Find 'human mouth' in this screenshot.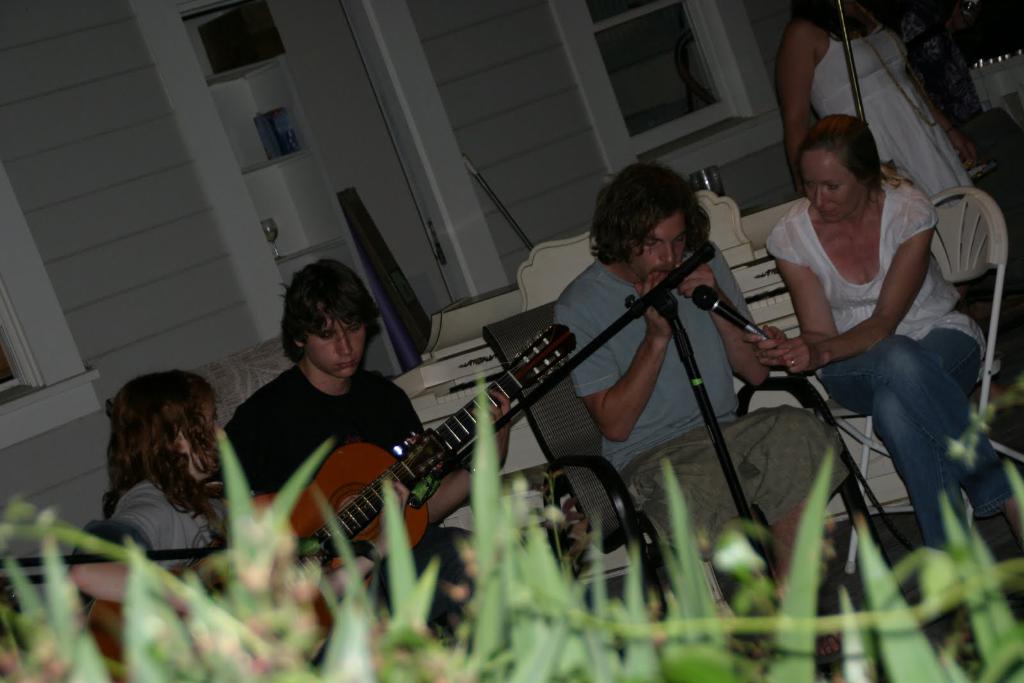
The bounding box for 'human mouth' is (left=332, top=358, right=362, bottom=372).
